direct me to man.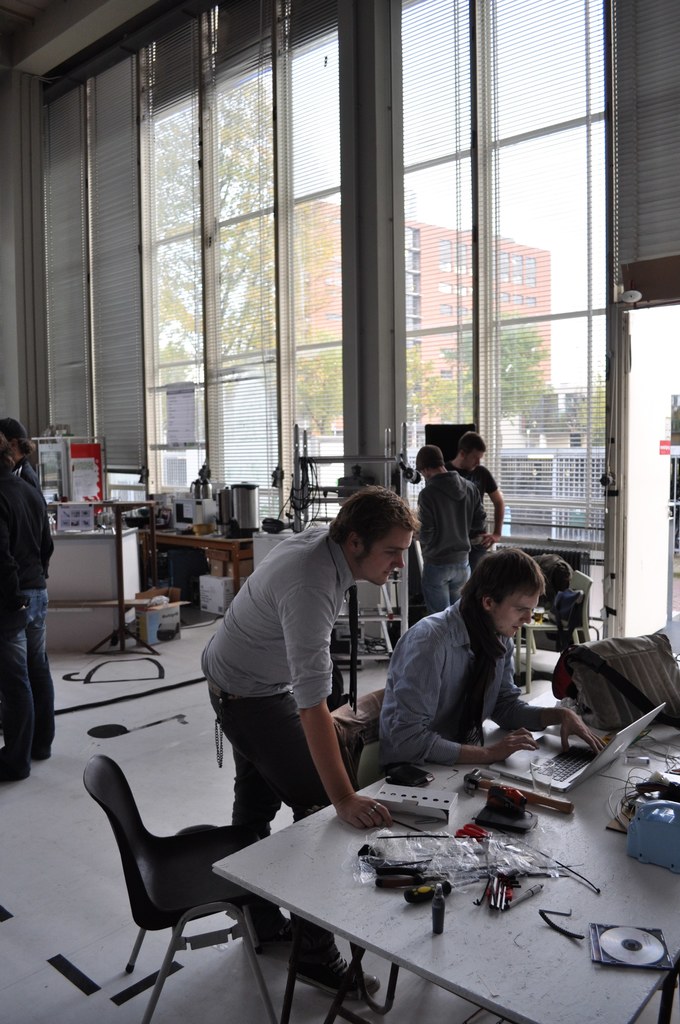
Direction: box(455, 431, 506, 564).
